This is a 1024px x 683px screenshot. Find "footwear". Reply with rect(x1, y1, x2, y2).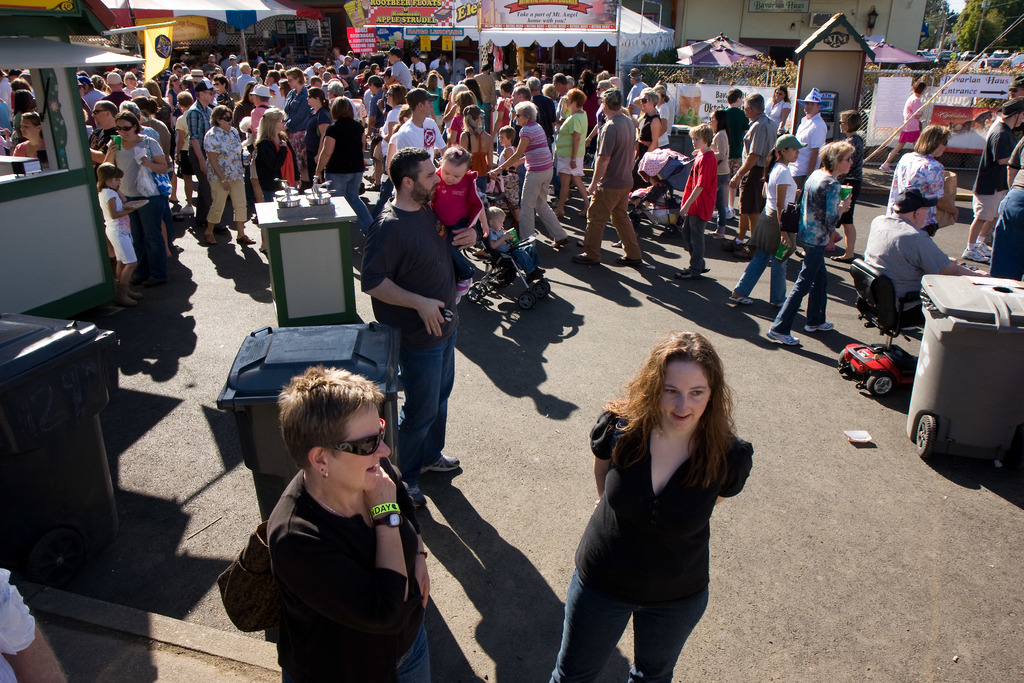
rect(296, 181, 310, 195).
